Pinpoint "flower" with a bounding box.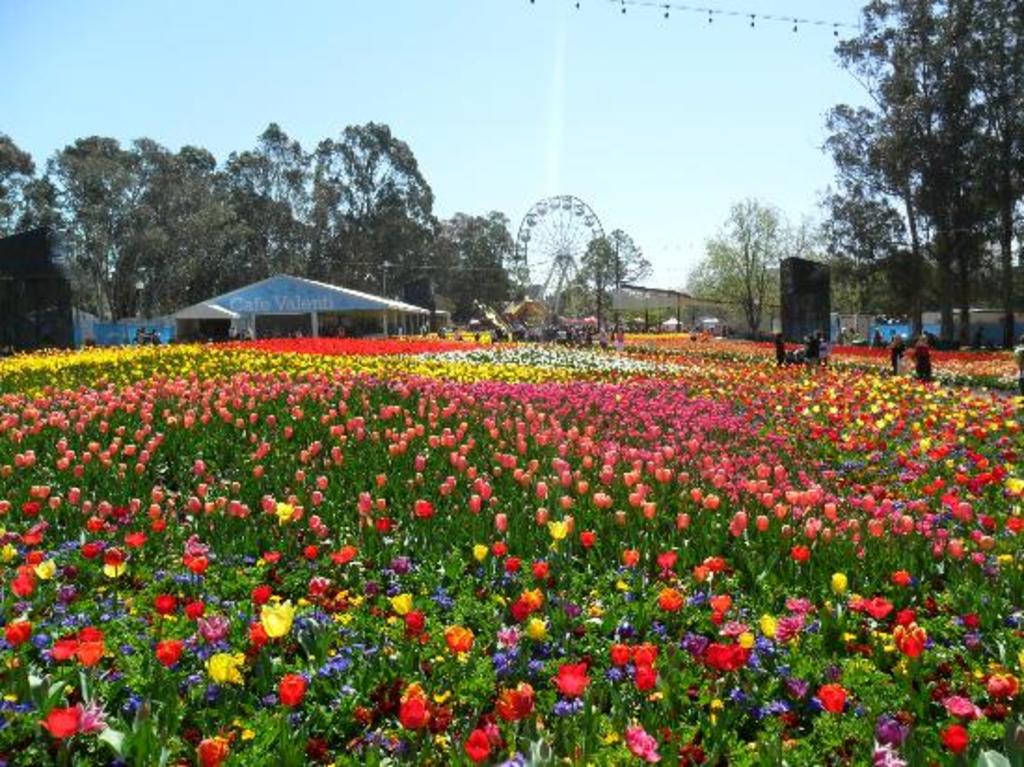
locate(151, 592, 179, 620).
